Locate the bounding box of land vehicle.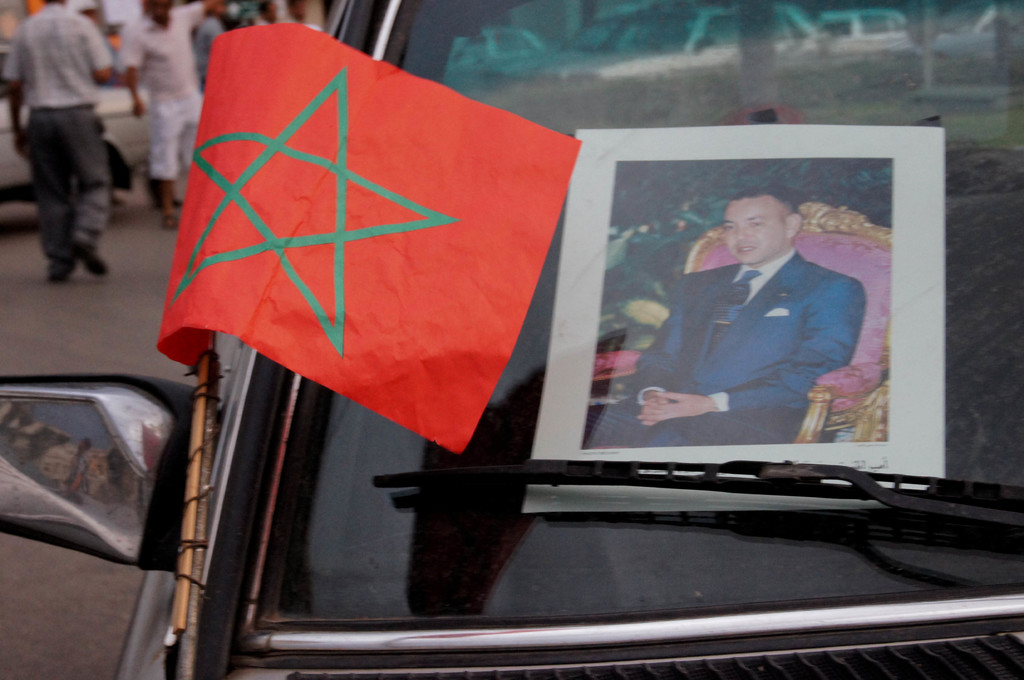
Bounding box: 0:0:1023:679.
